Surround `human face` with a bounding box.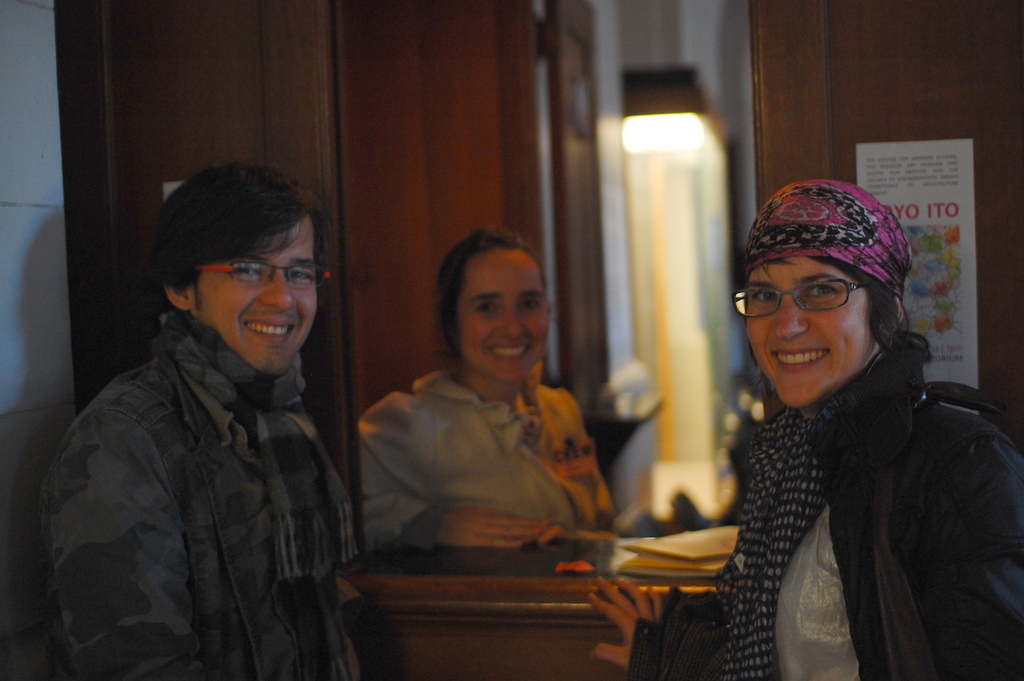
[x1=460, y1=243, x2=548, y2=385].
